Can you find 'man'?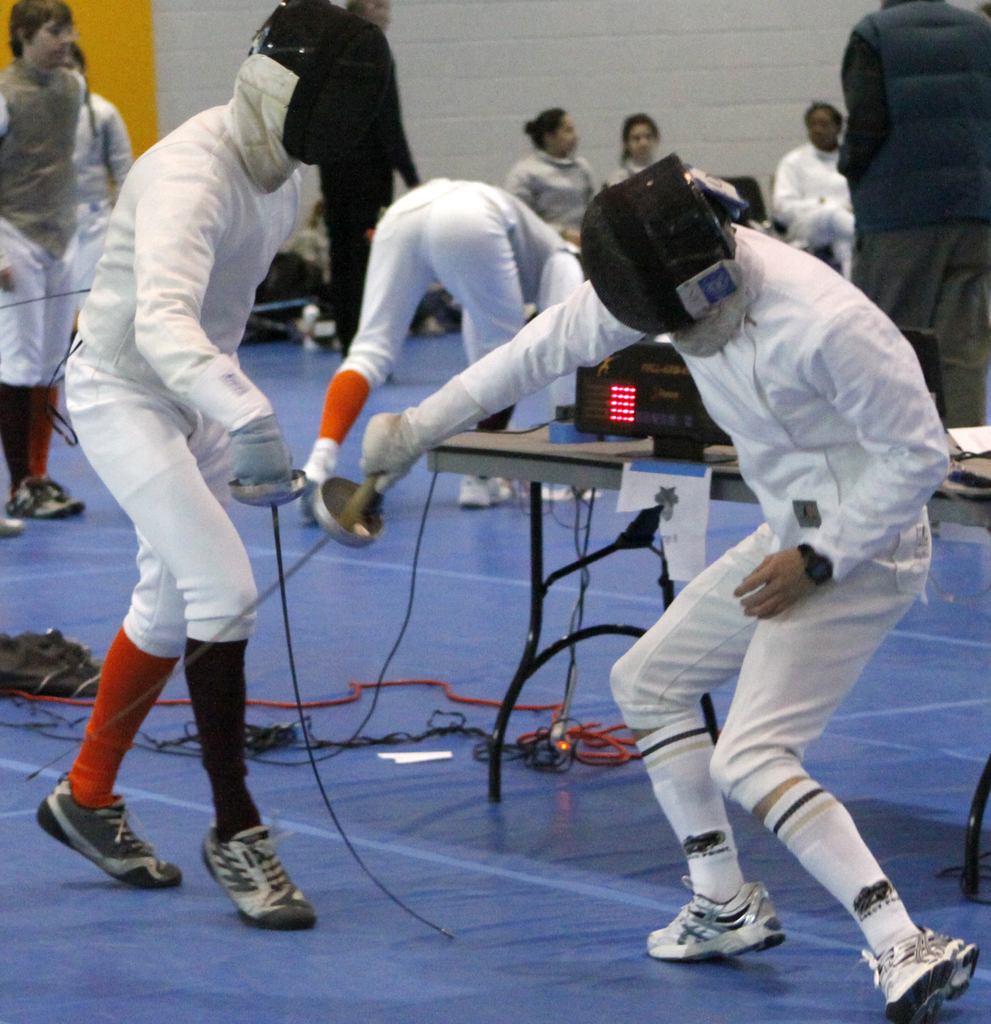
Yes, bounding box: {"x1": 315, "y1": 0, "x2": 415, "y2": 346}.
